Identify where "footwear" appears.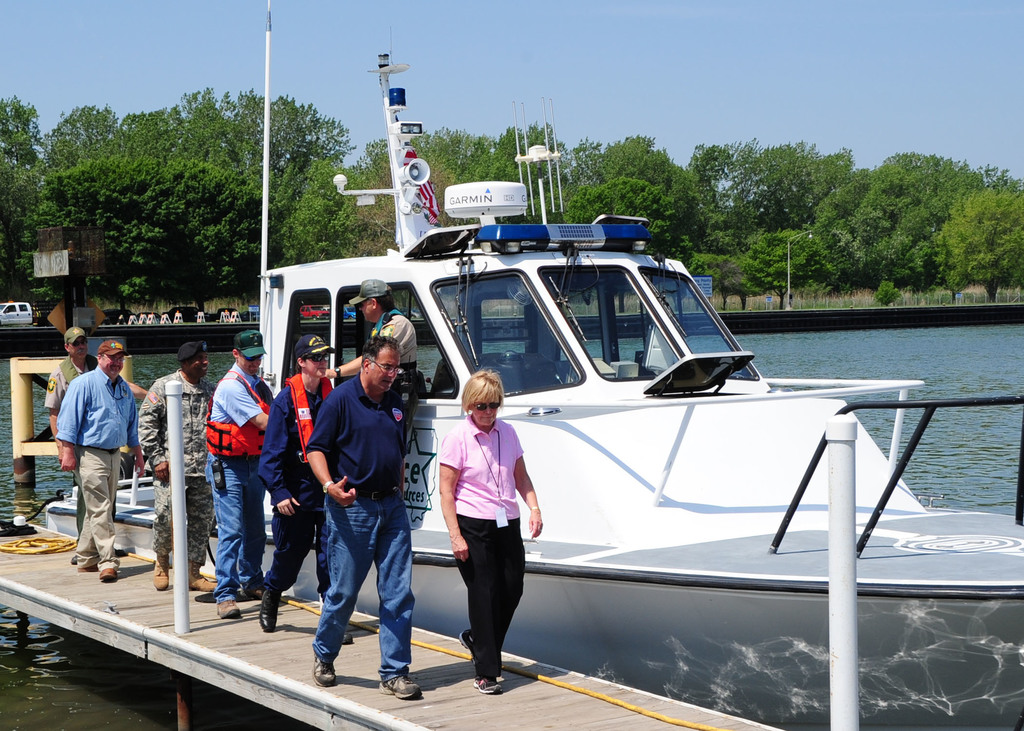
Appears at detection(187, 559, 217, 593).
